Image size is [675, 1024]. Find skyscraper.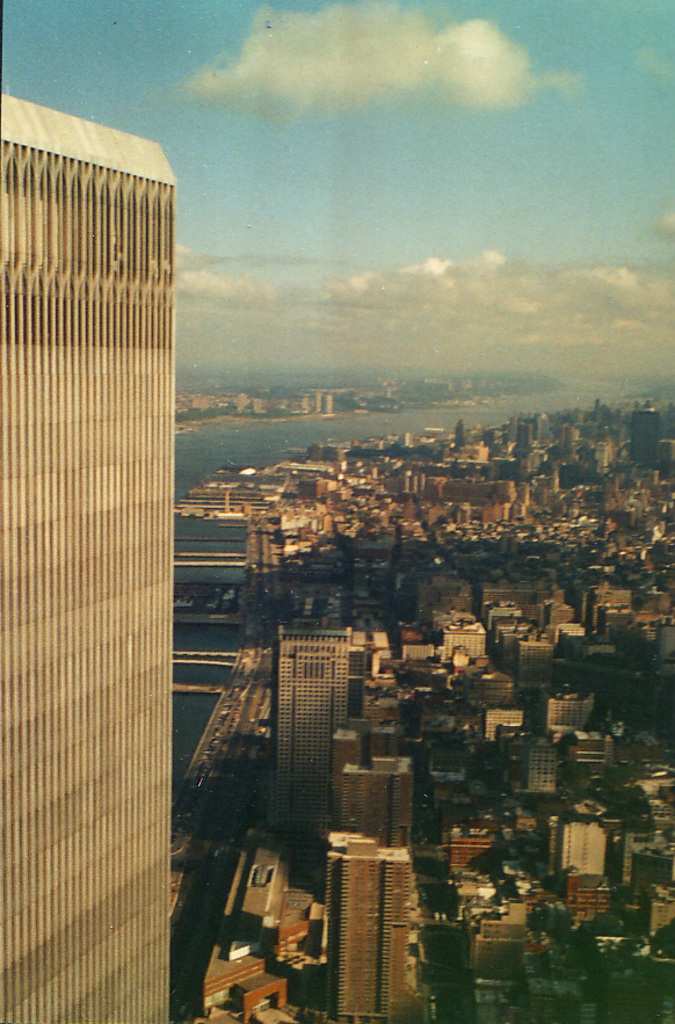
344 747 411 836.
